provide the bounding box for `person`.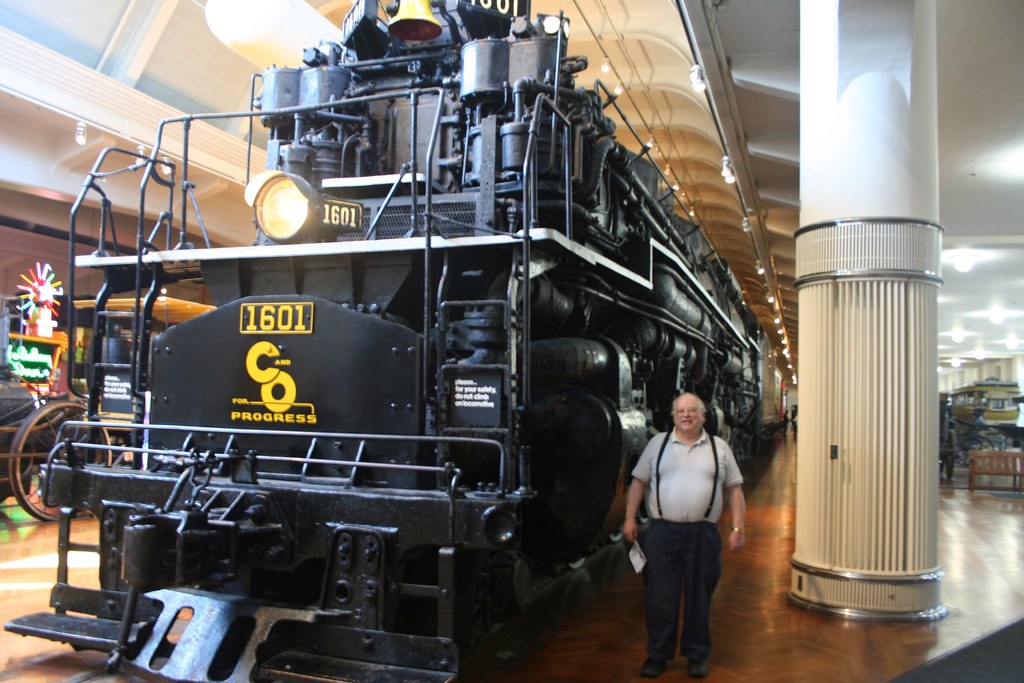
<bbox>623, 391, 750, 679</bbox>.
